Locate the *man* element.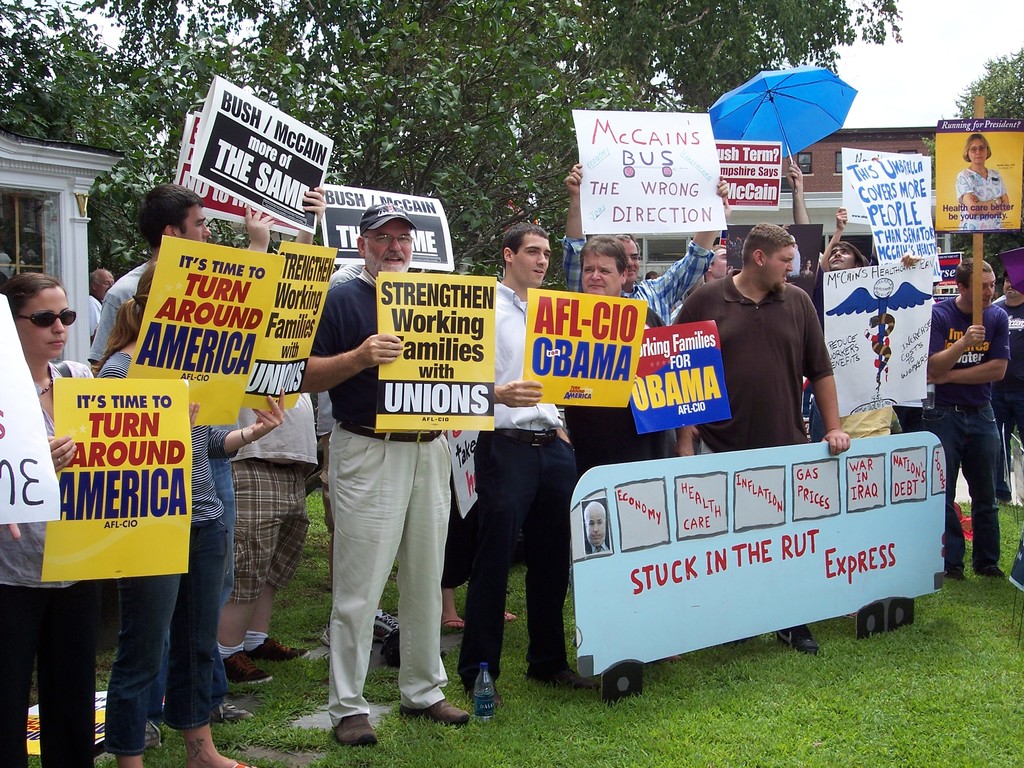
Element bbox: bbox=(921, 259, 1011, 579).
